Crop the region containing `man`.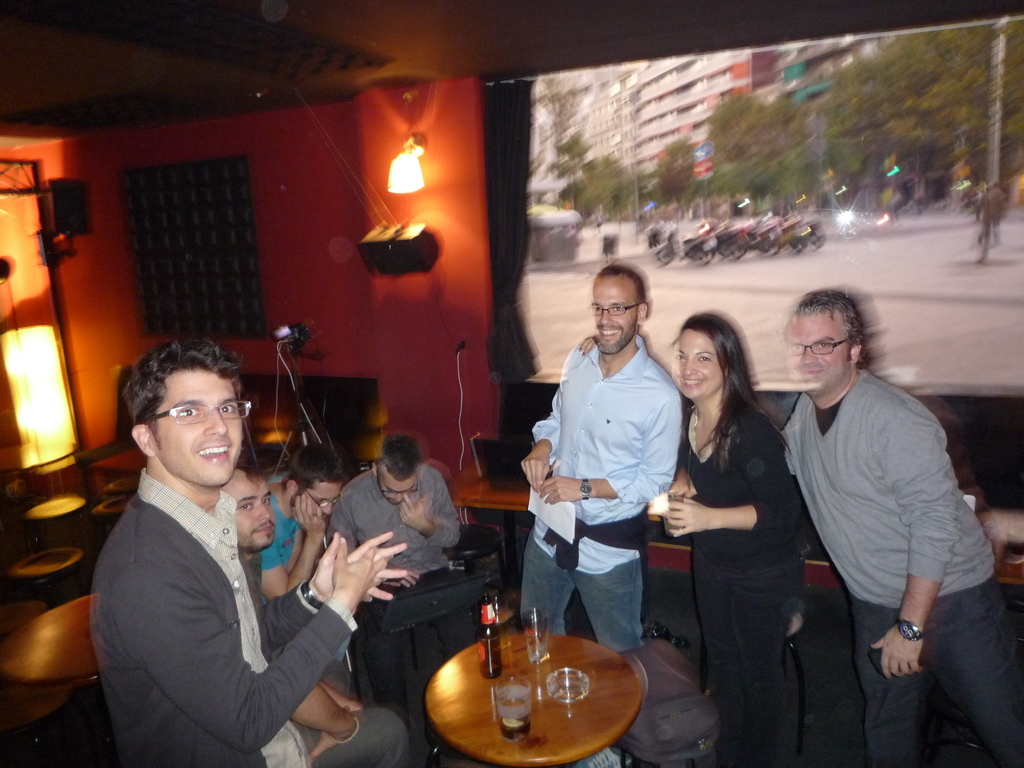
Crop region: bbox=(759, 273, 989, 729).
